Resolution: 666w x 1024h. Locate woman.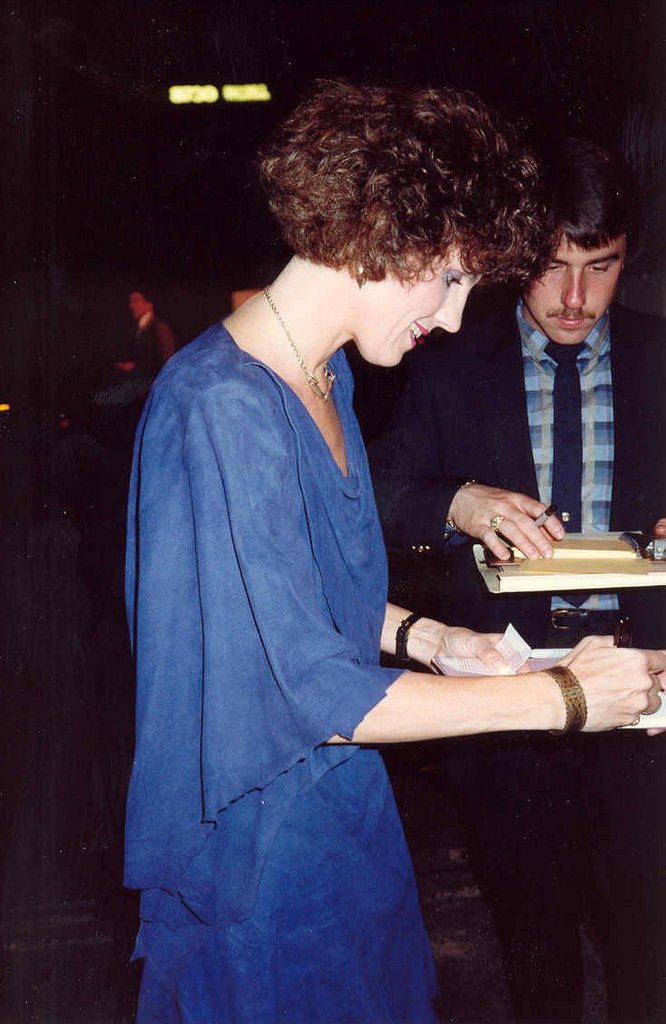
region(108, 82, 604, 1023).
